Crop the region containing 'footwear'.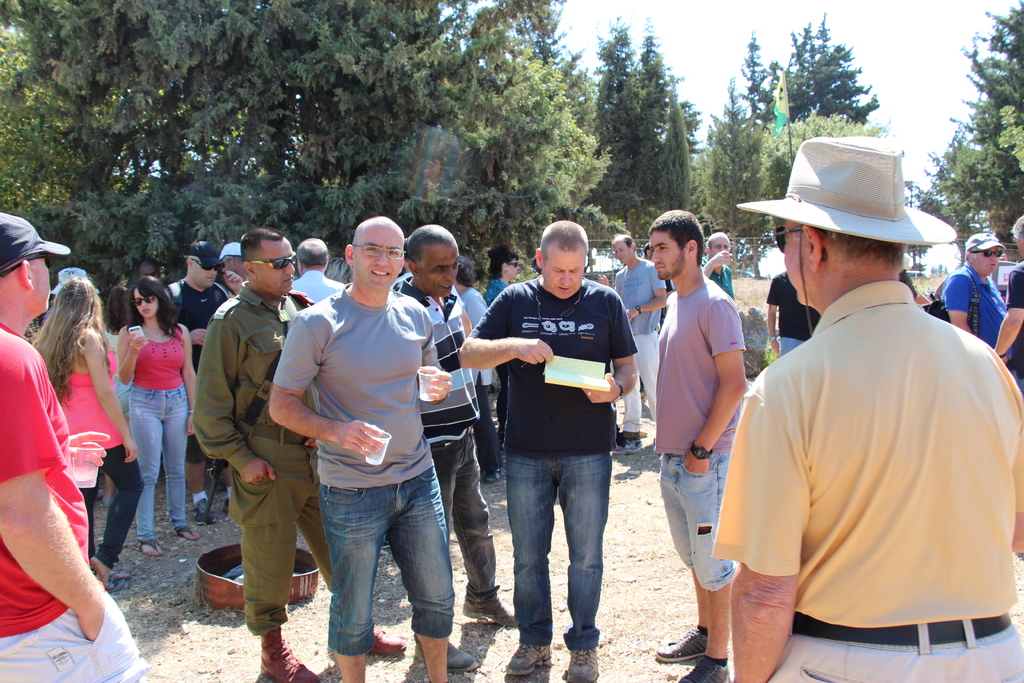
Crop region: bbox=[609, 441, 624, 453].
